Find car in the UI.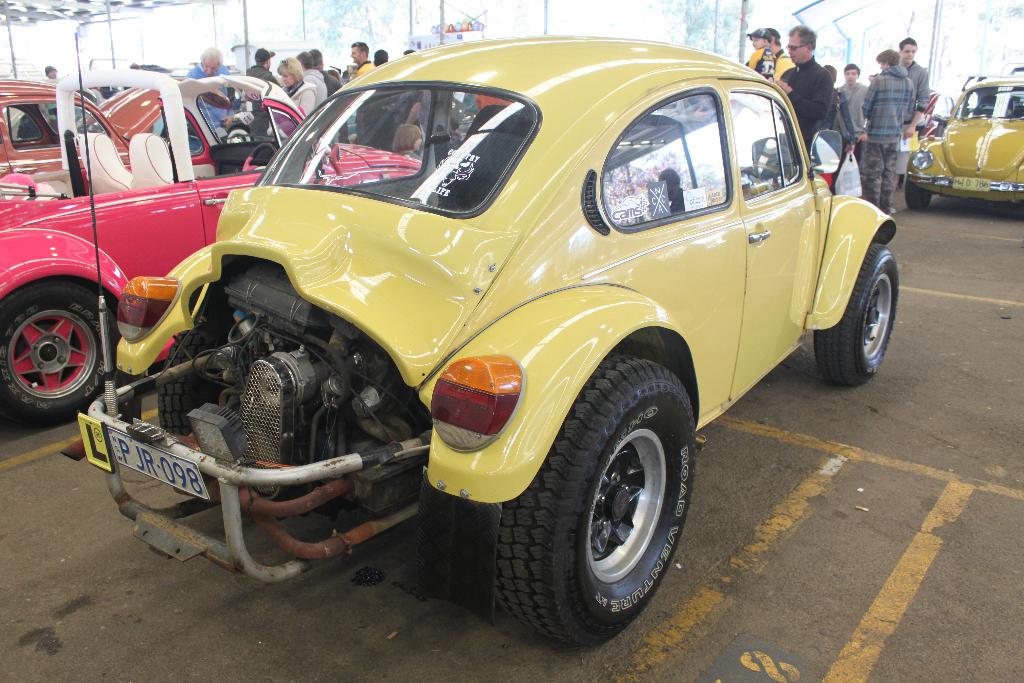
UI element at box=[0, 77, 231, 178].
